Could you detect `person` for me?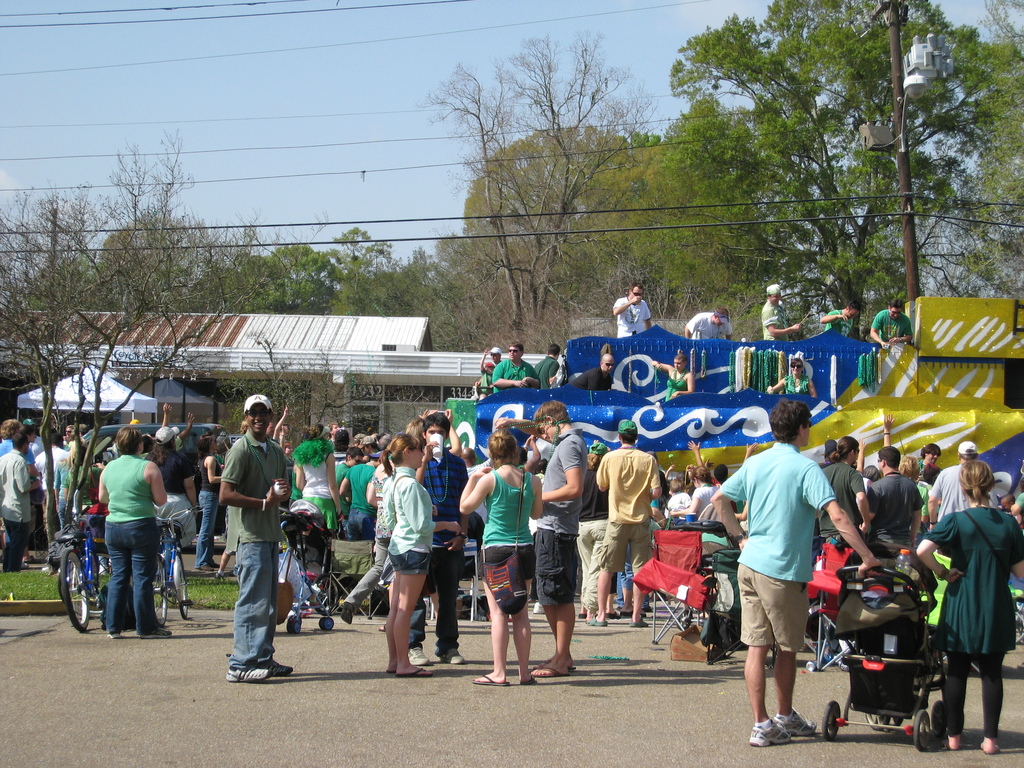
Detection result: <region>37, 425, 79, 573</region>.
